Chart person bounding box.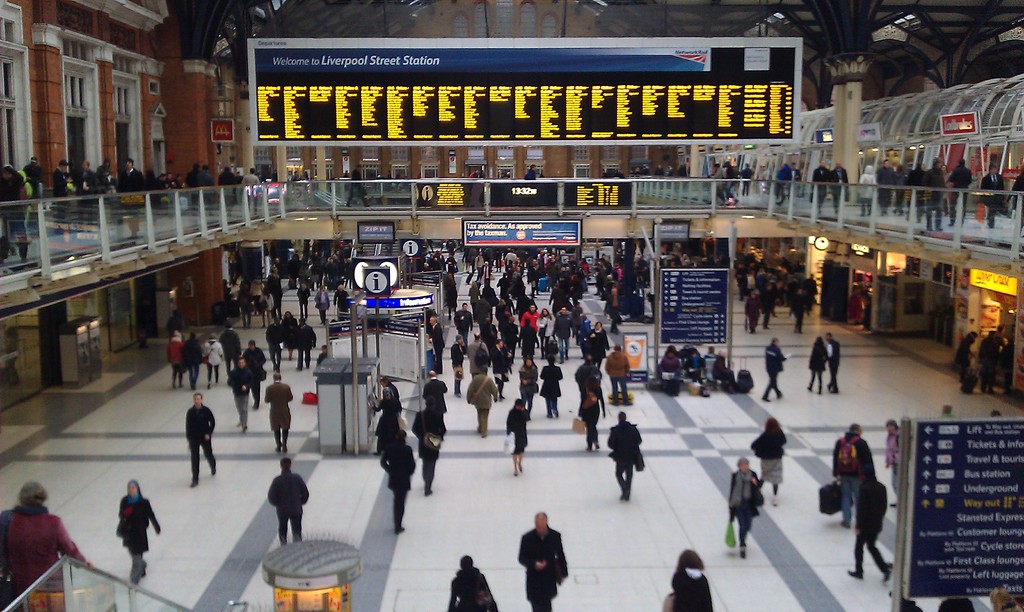
Charted: l=481, t=284, r=507, b=303.
